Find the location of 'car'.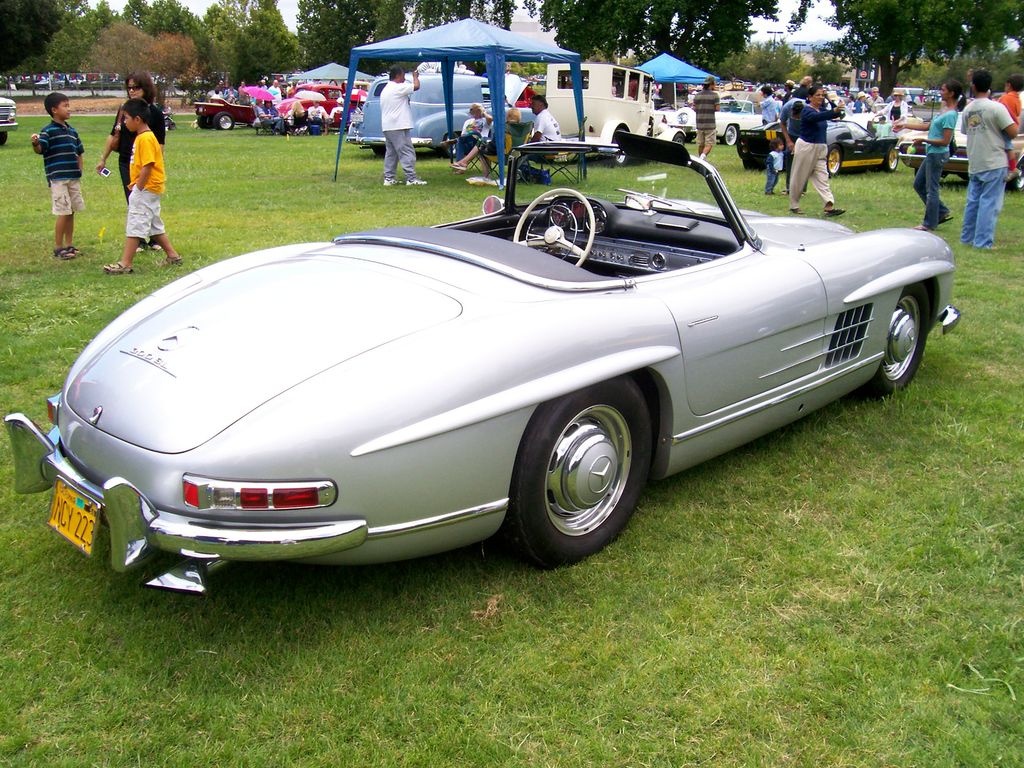
Location: locate(41, 77, 65, 90).
